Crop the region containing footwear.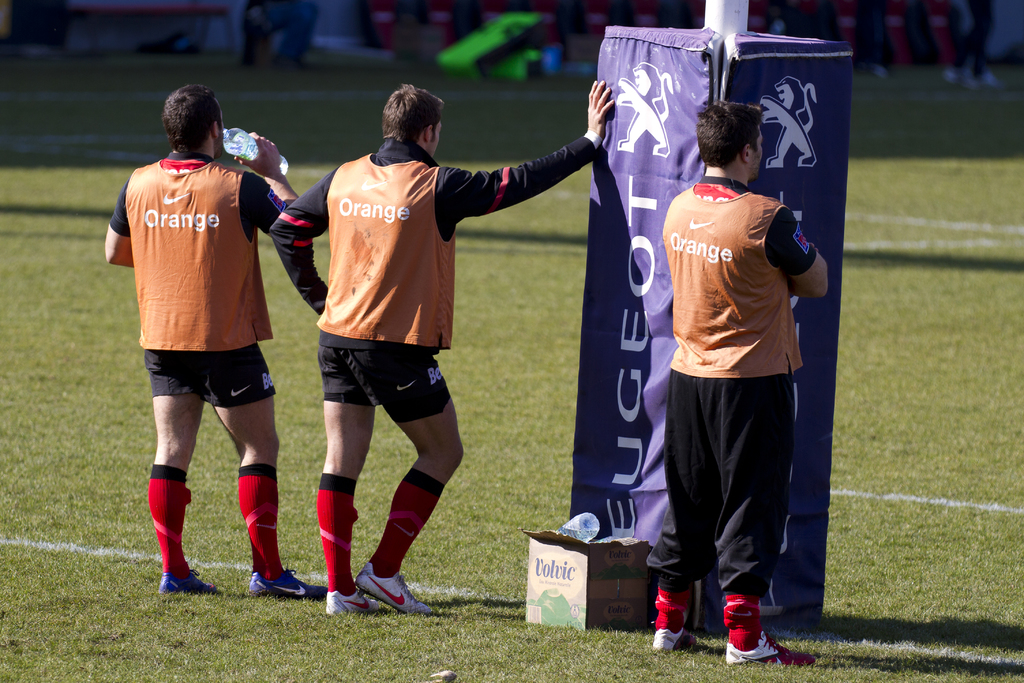
Crop region: (x1=246, y1=563, x2=321, y2=599).
